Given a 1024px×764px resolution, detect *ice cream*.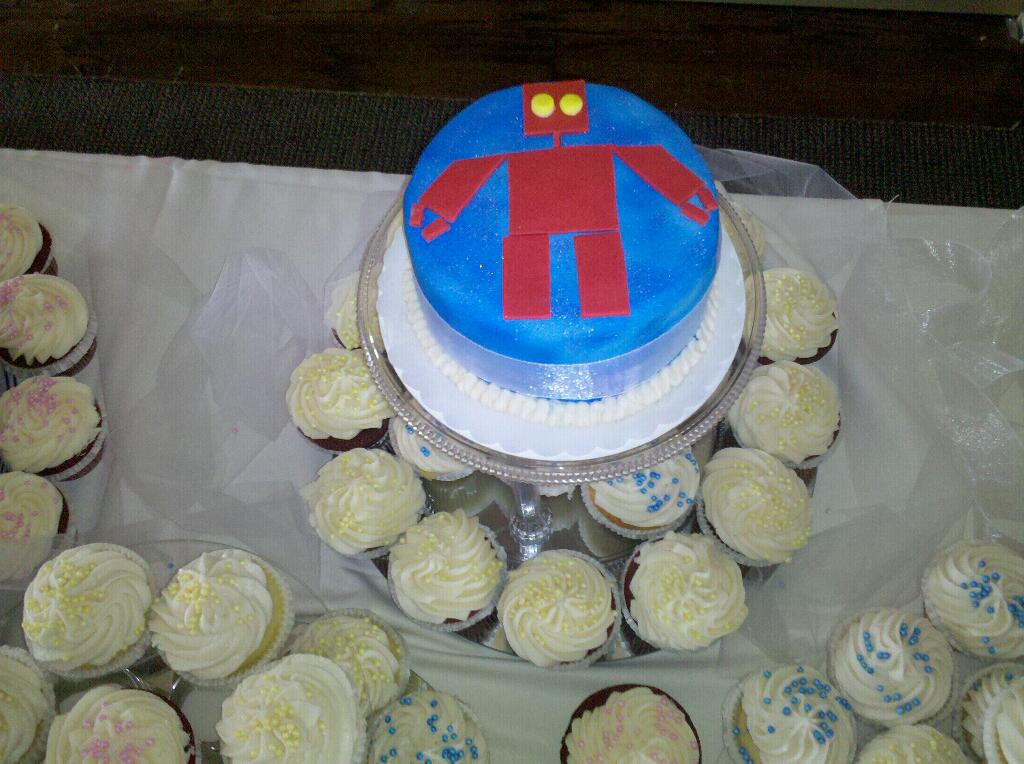
box=[624, 528, 756, 649].
